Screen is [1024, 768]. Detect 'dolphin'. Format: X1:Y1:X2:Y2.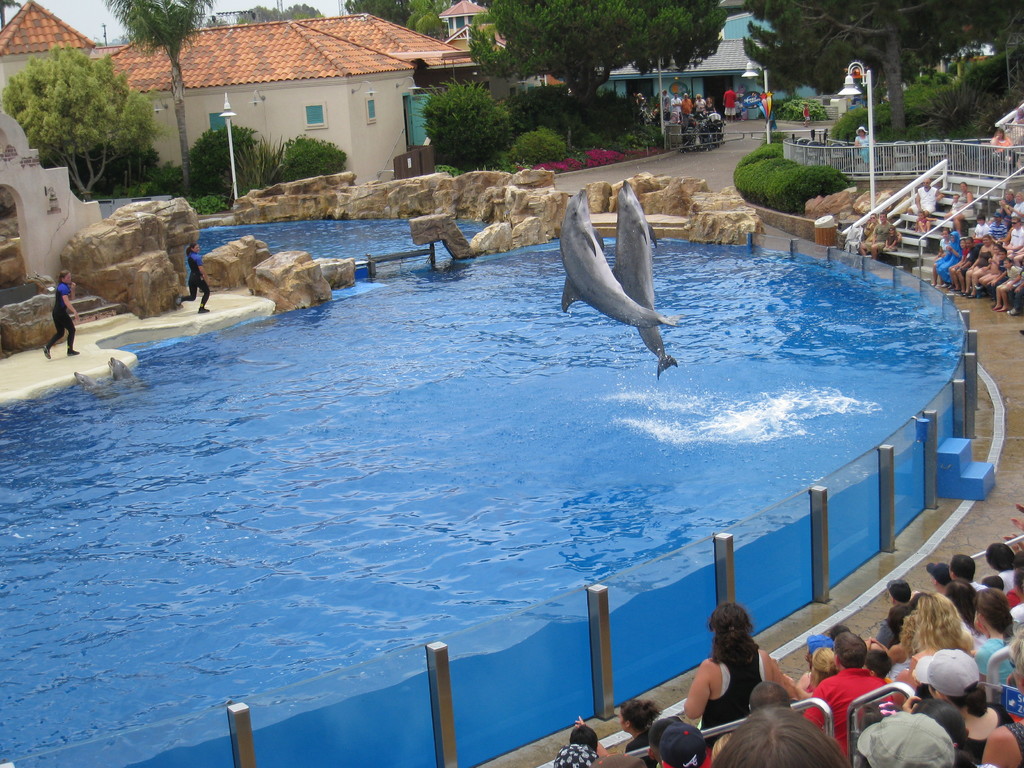
562:180:678:326.
